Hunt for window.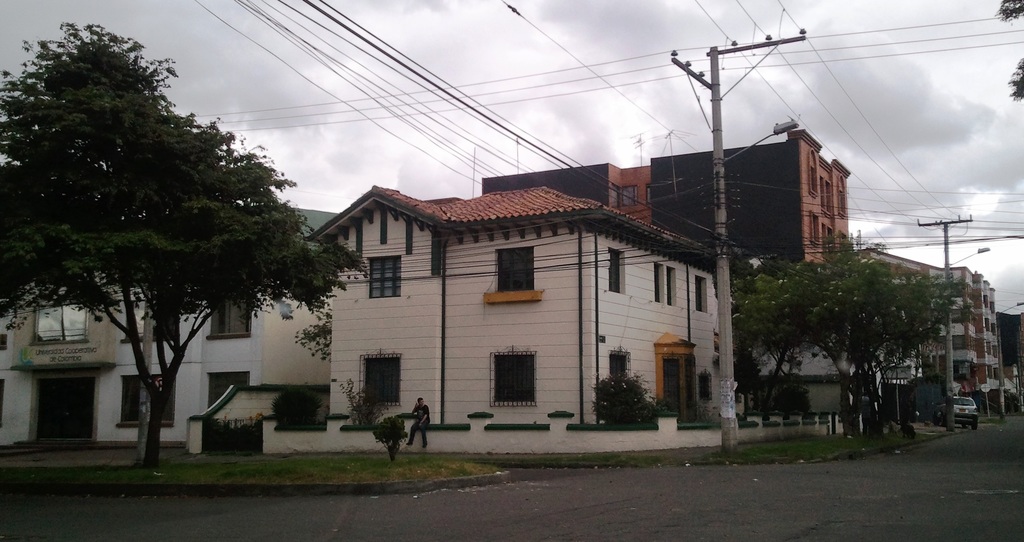
Hunted down at select_region(367, 255, 403, 297).
